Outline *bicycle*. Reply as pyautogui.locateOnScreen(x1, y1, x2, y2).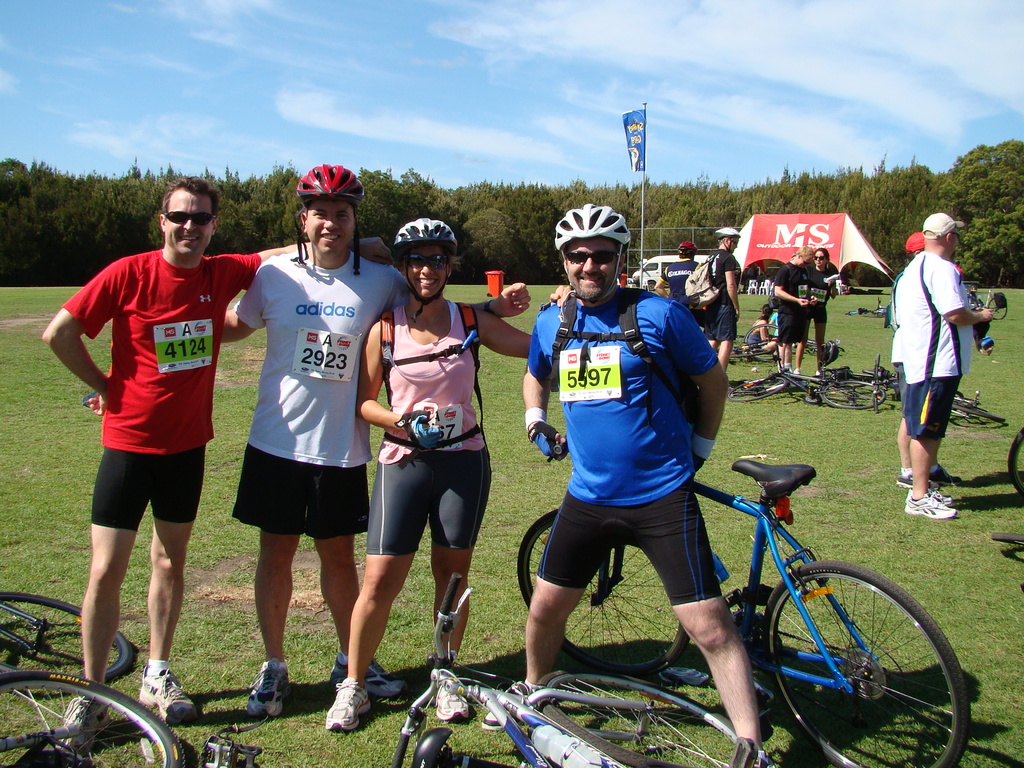
pyautogui.locateOnScreen(814, 368, 892, 417).
